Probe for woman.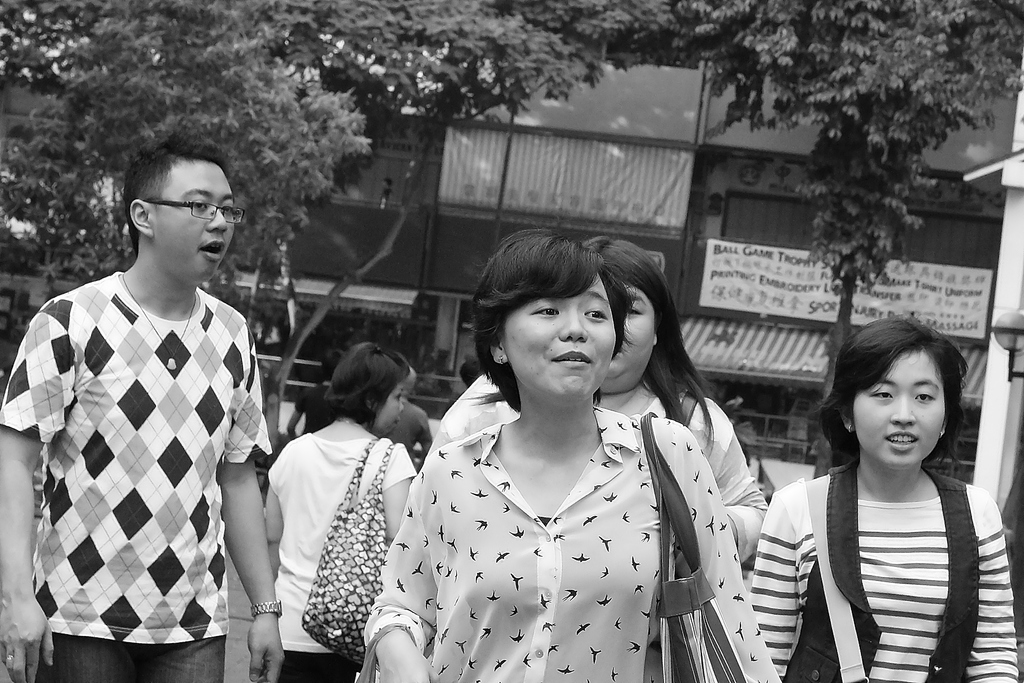
Probe result: [740,320,1023,682].
